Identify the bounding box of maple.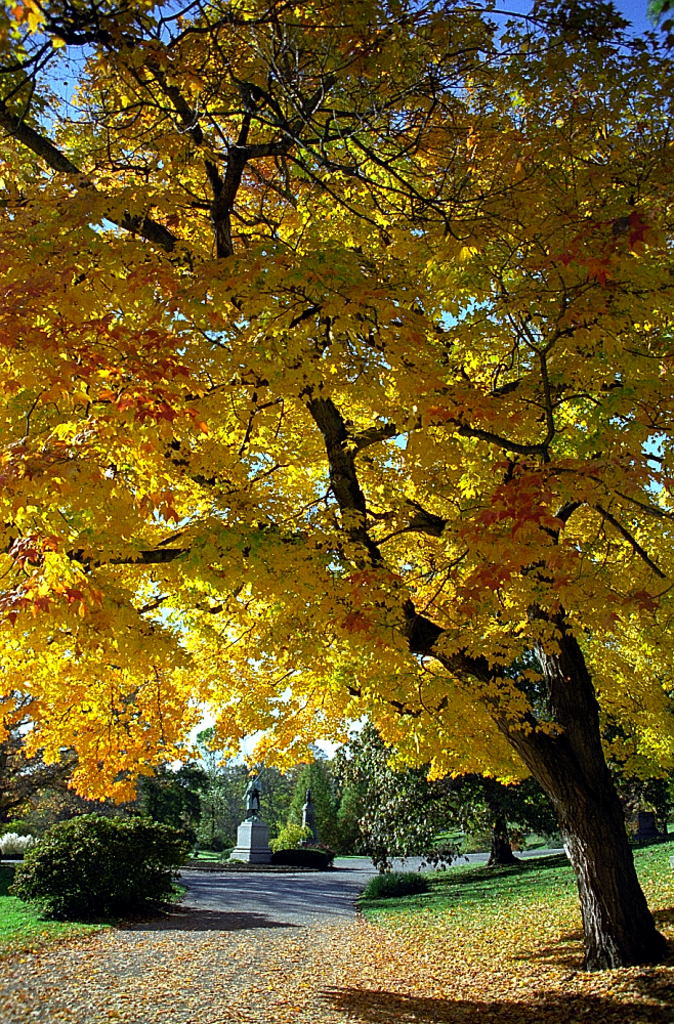
l=0, t=0, r=673, b=971.
